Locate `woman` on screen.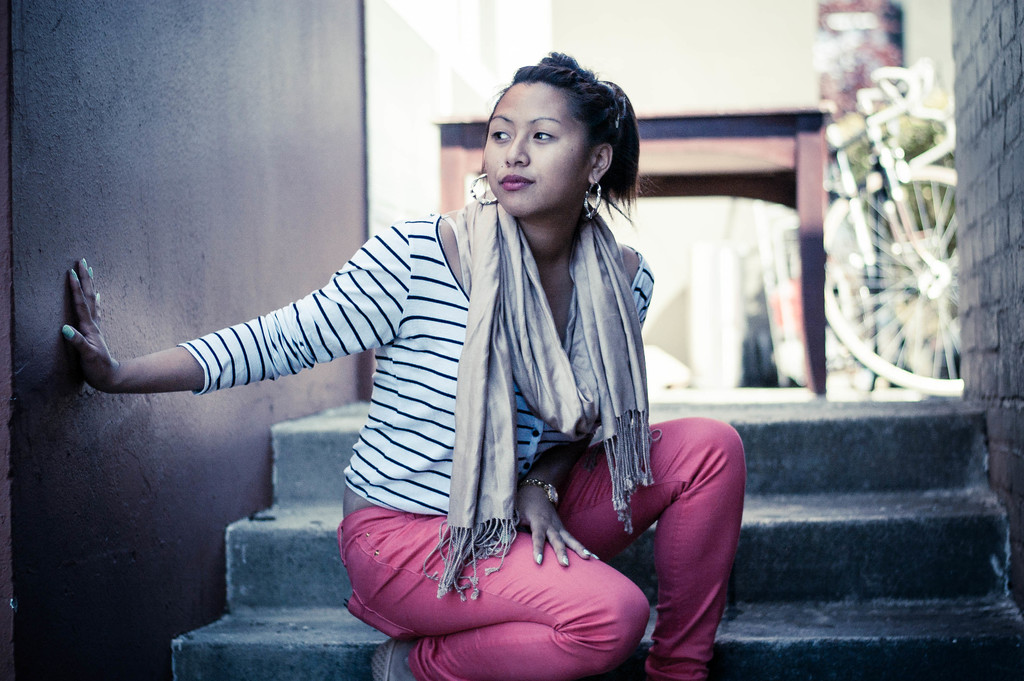
On screen at 156/58/698/680.
